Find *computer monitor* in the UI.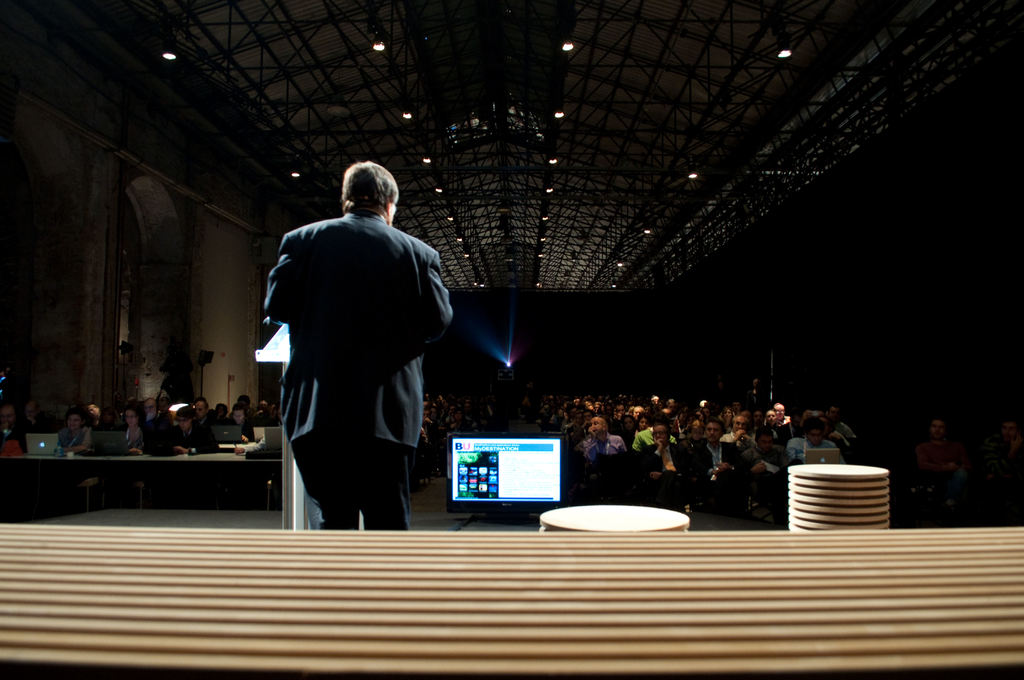
UI element at detection(445, 424, 579, 528).
